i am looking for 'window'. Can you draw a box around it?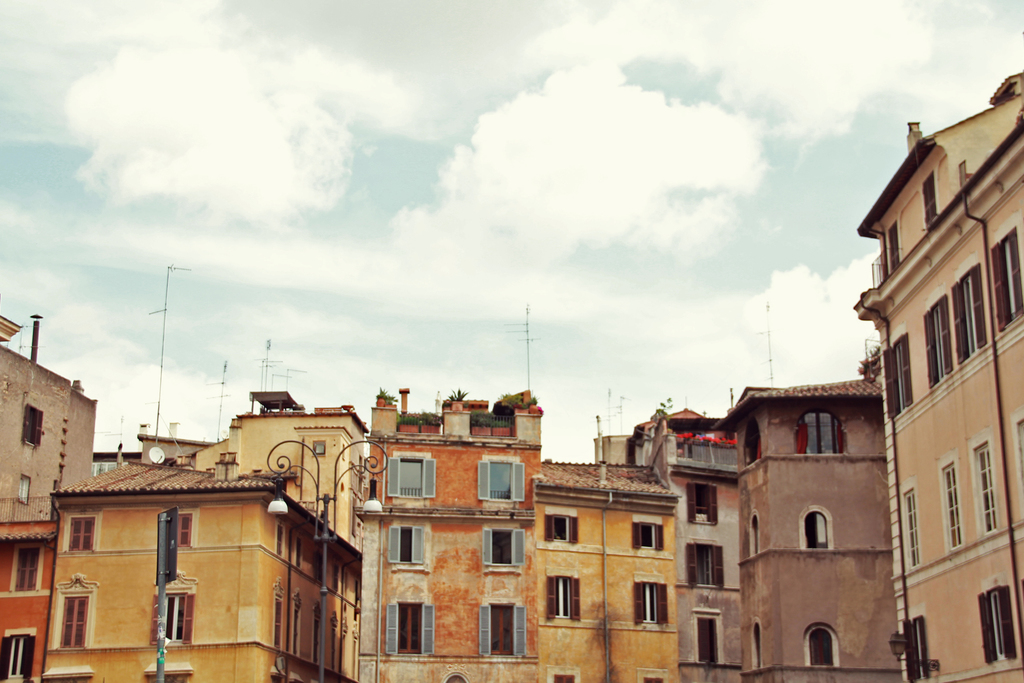
Sure, the bounding box is 881 332 916 418.
